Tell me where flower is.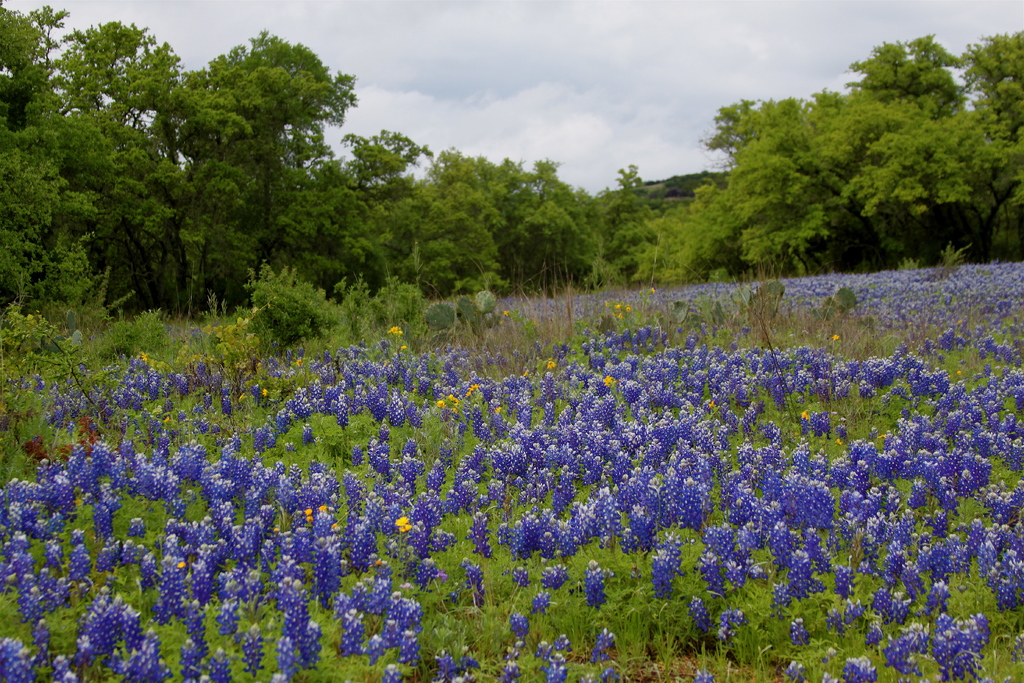
flower is at {"x1": 879, "y1": 435, "x2": 884, "y2": 438}.
